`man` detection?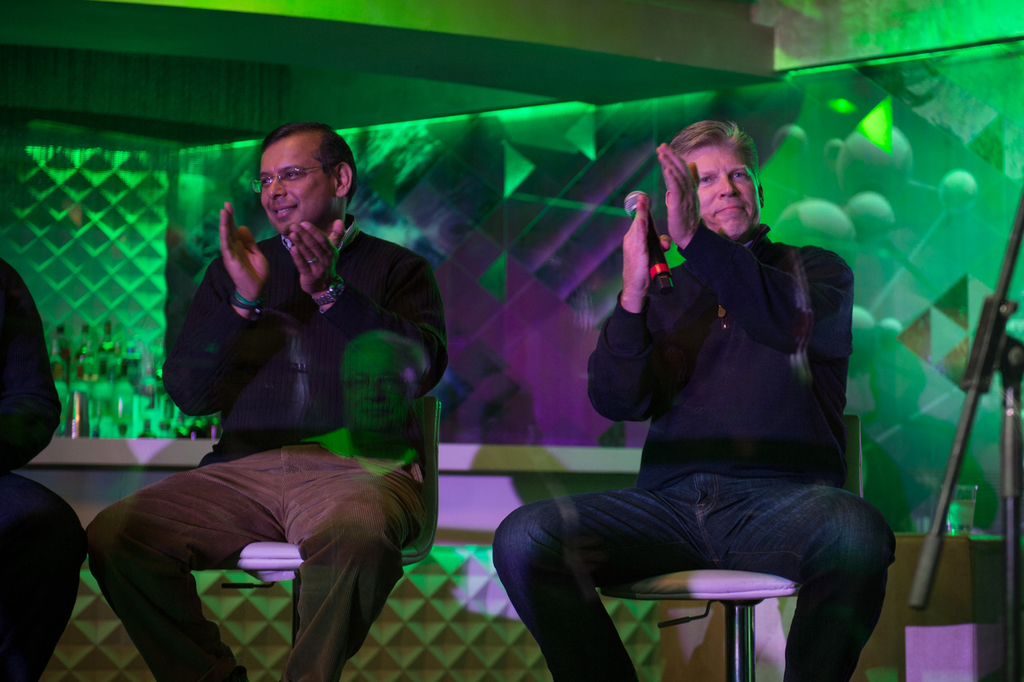
select_region(122, 133, 463, 649)
